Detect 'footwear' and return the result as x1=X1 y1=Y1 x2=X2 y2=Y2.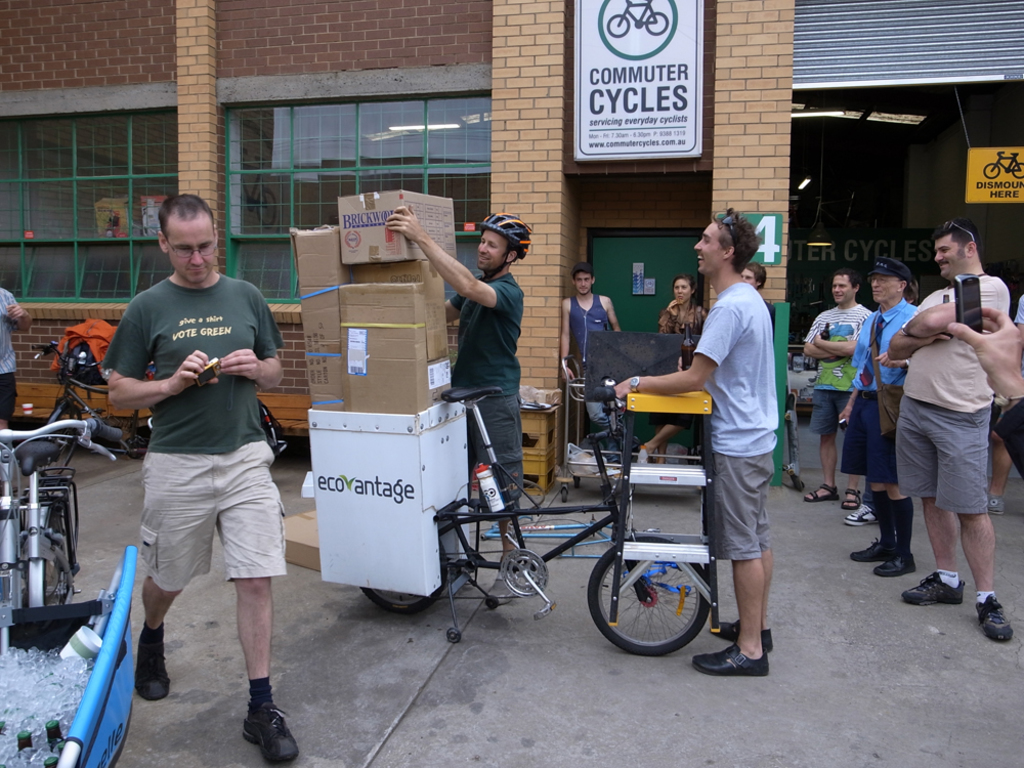
x1=839 y1=486 x2=862 y2=509.
